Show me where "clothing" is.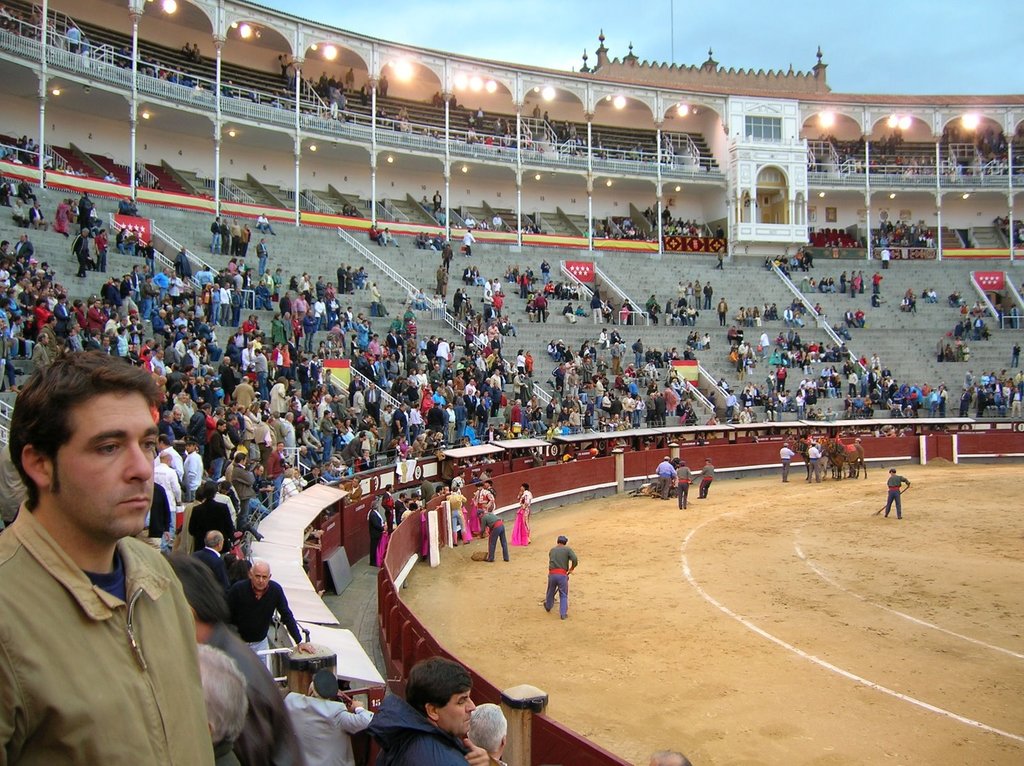
"clothing" is at 923,291,936,305.
